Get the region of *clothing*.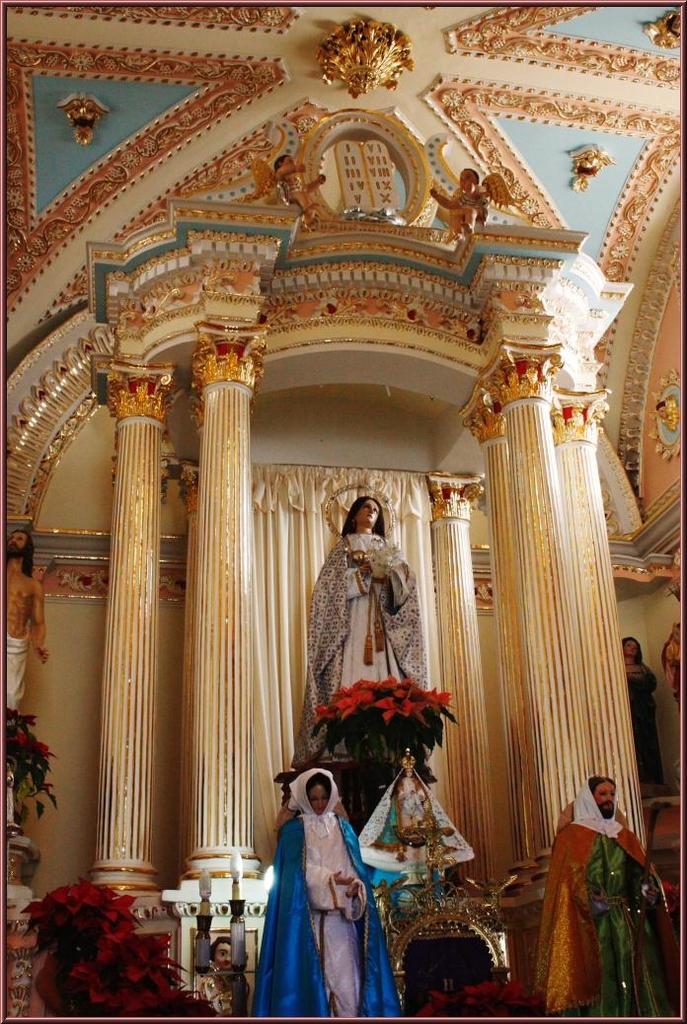
(x1=540, y1=826, x2=677, y2=1015).
